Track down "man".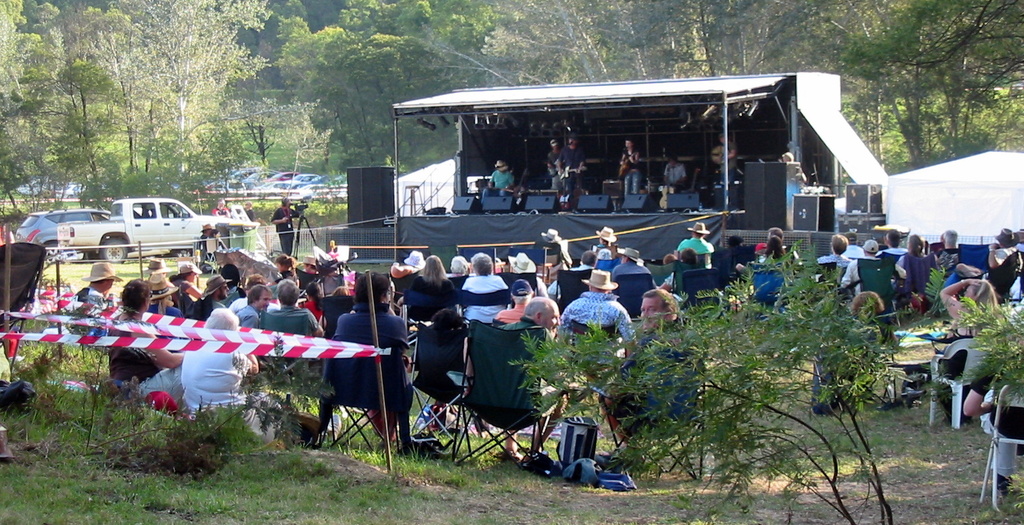
Tracked to 988, 226, 1019, 301.
